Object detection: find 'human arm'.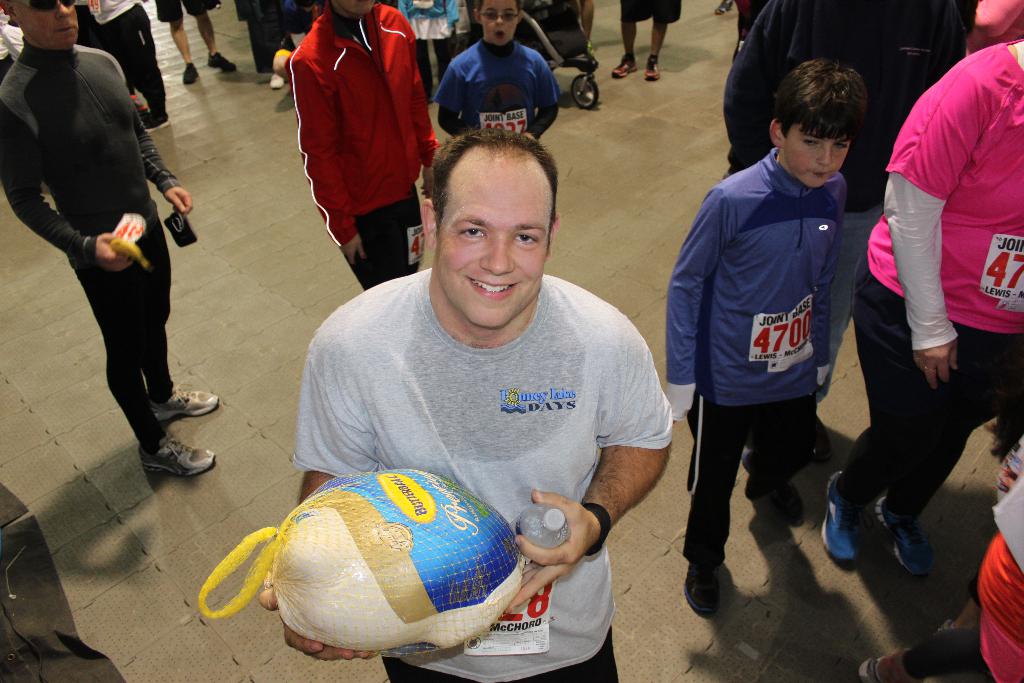
[435, 65, 474, 136].
